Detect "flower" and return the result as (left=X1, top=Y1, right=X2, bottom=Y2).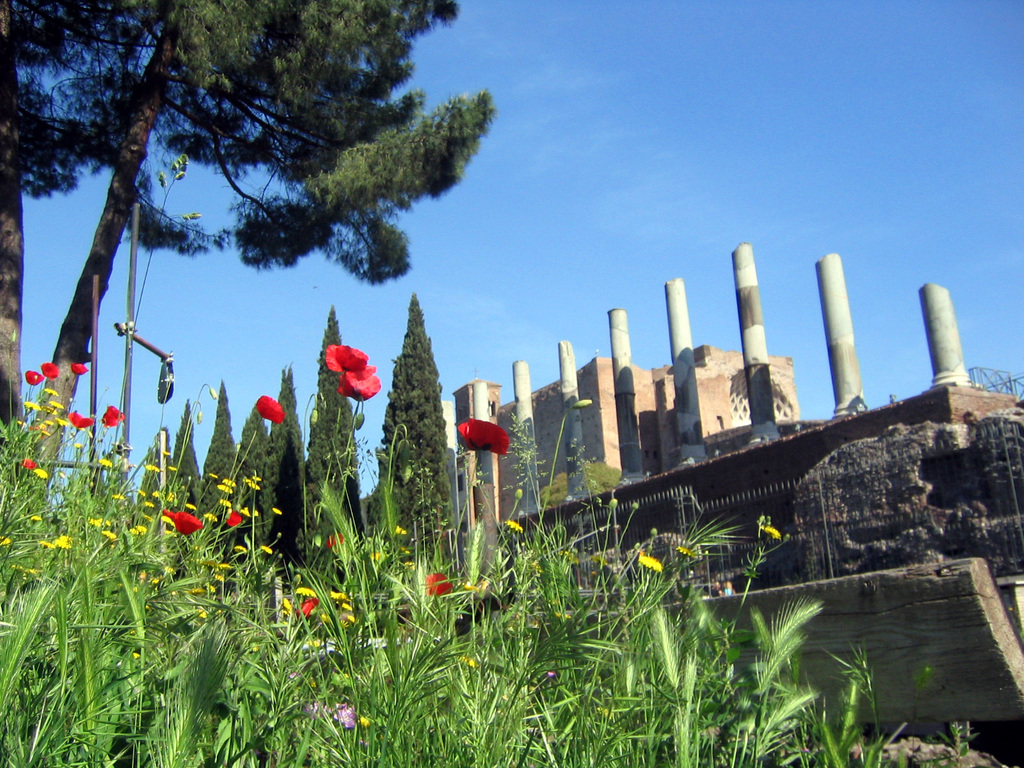
(left=543, top=667, right=563, bottom=683).
